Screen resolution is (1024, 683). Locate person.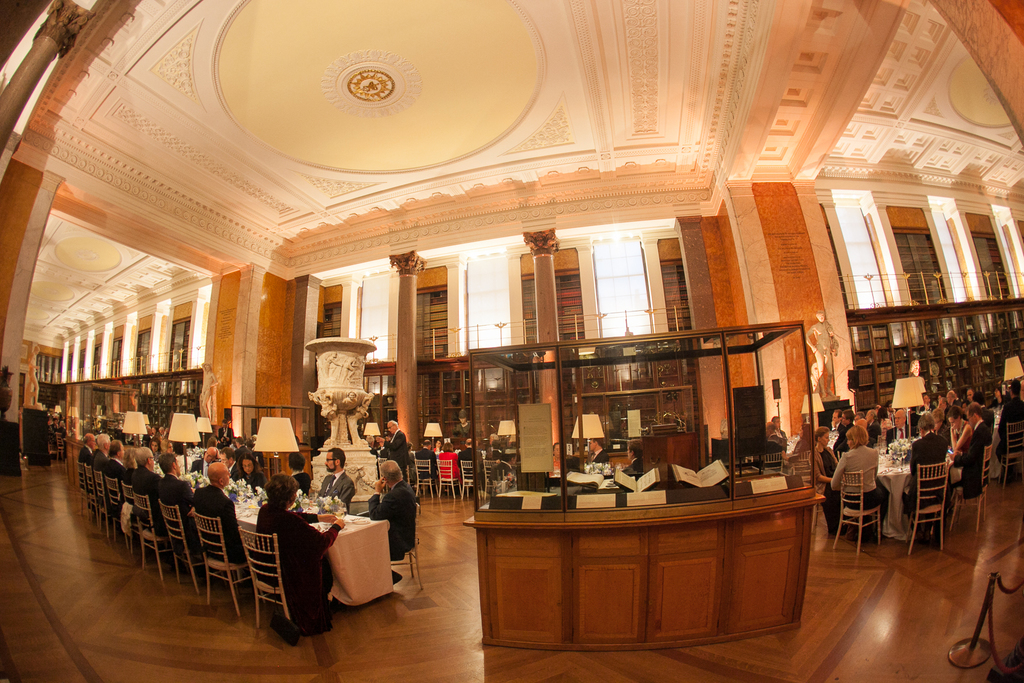
pyautogui.locateOnScreen(378, 415, 412, 477).
